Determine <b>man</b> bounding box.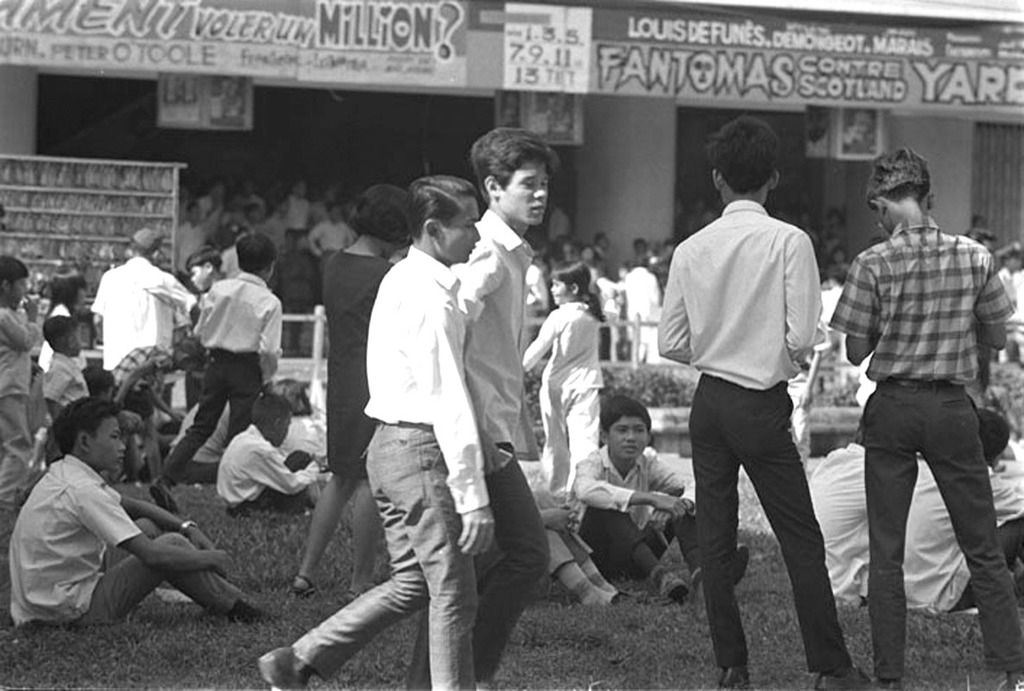
Determined: box=[829, 143, 1023, 690].
